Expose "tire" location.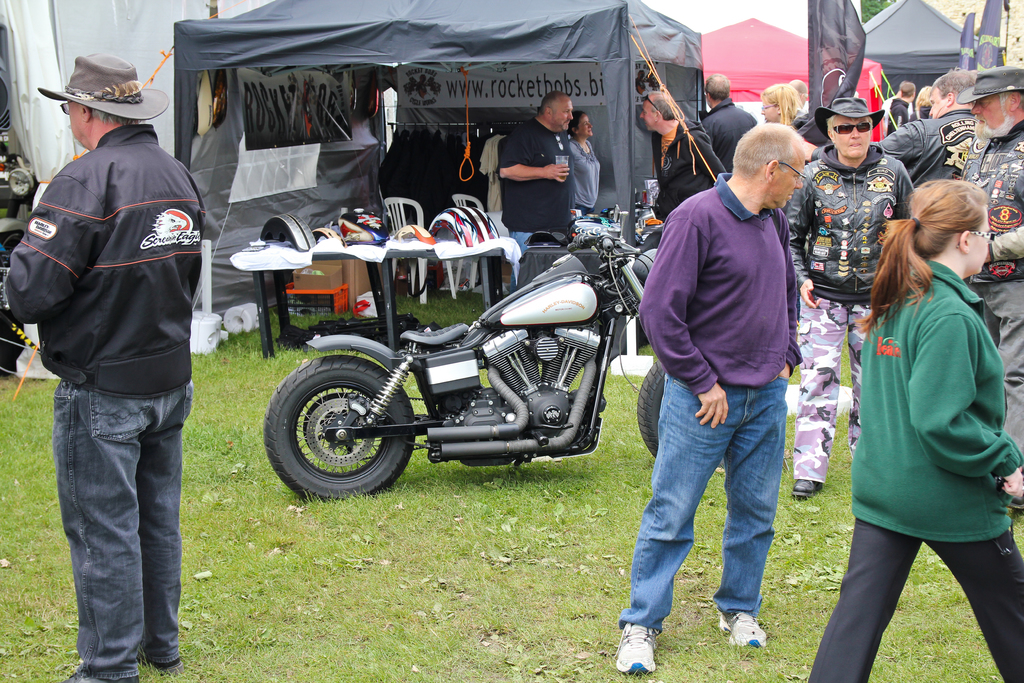
Exposed at [x1=637, y1=364, x2=724, y2=466].
